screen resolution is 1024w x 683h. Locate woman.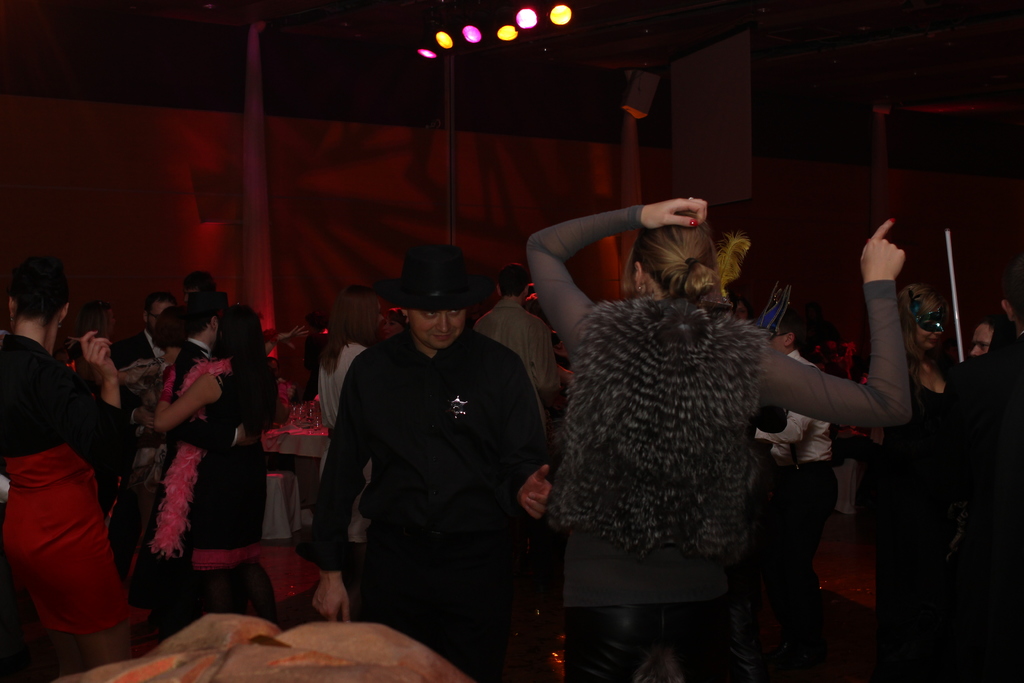
(309,283,378,576).
